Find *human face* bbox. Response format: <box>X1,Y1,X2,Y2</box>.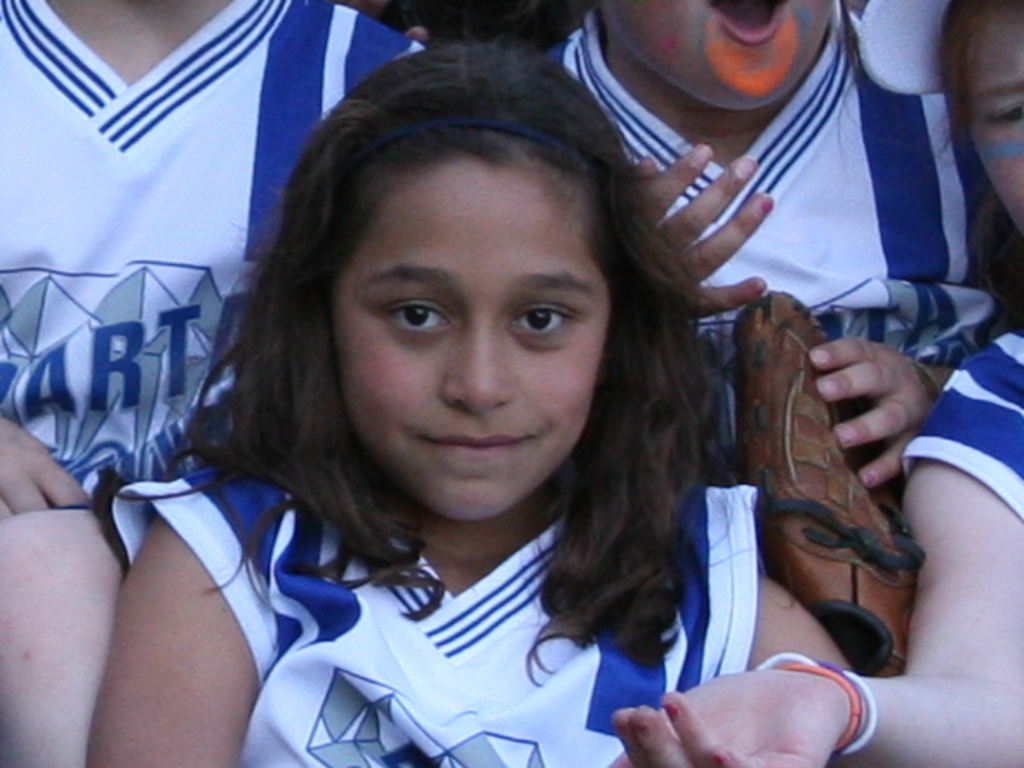
<box>605,0,834,109</box>.
